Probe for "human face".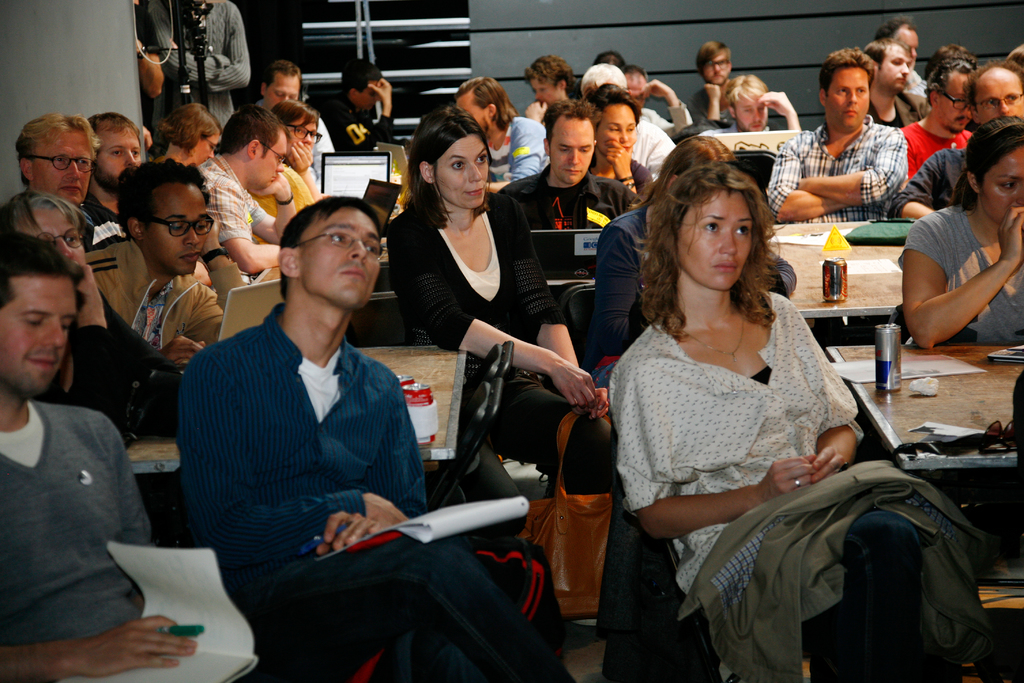
Probe result: box(458, 89, 493, 128).
